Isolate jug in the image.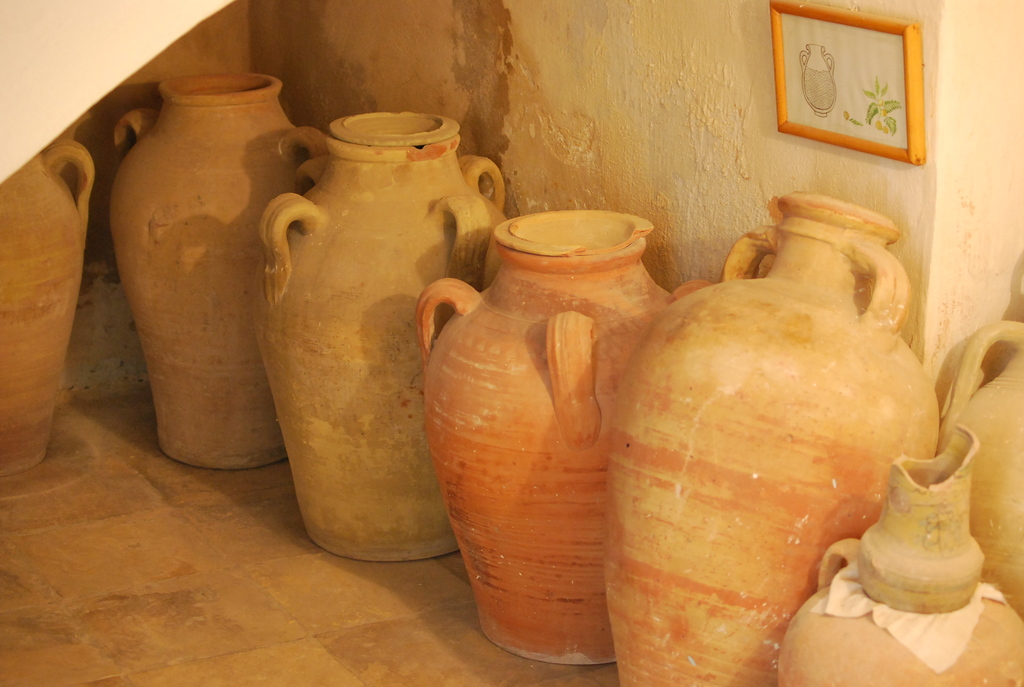
Isolated region: 242, 114, 490, 541.
